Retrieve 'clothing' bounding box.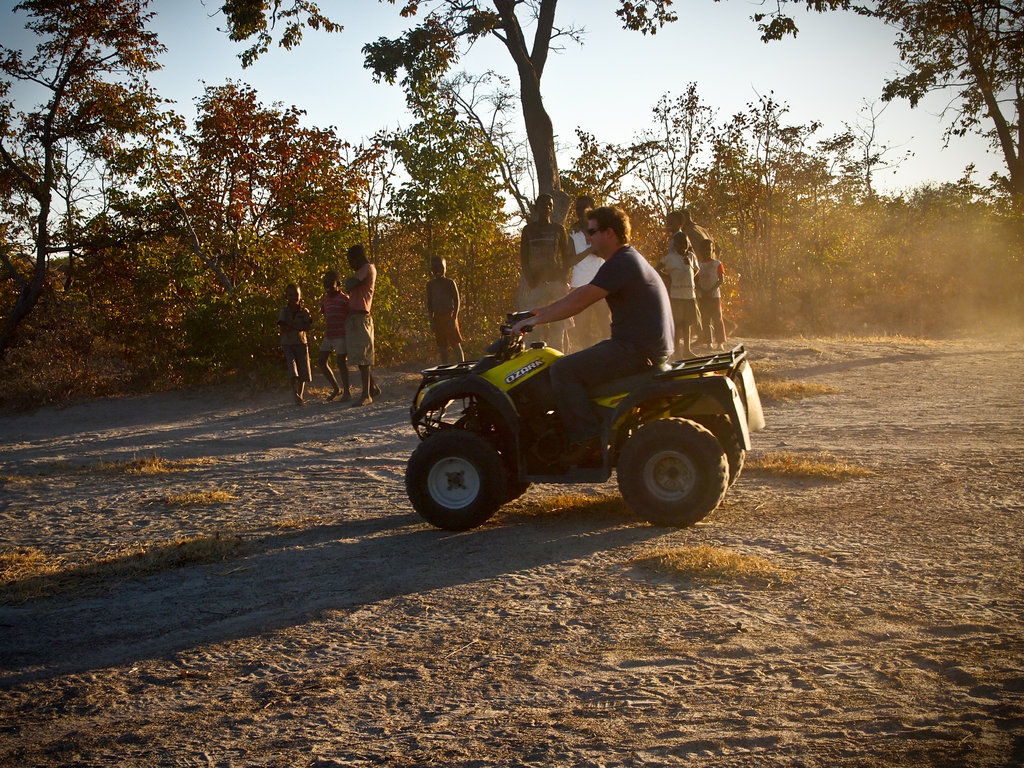
Bounding box: (423, 307, 461, 351).
